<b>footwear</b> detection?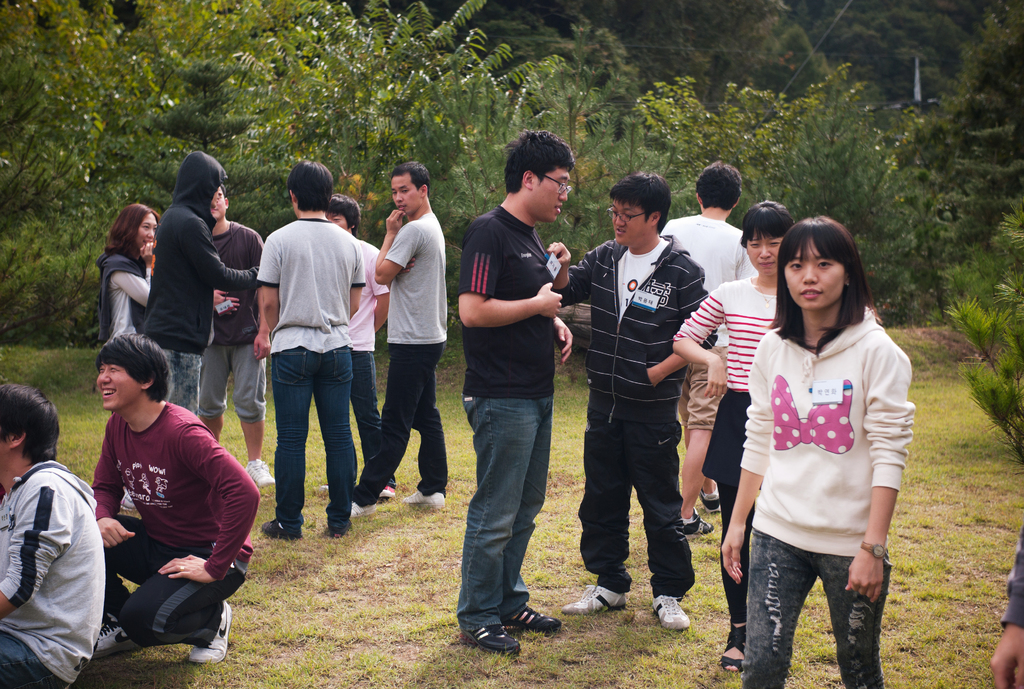
detection(379, 485, 395, 501)
